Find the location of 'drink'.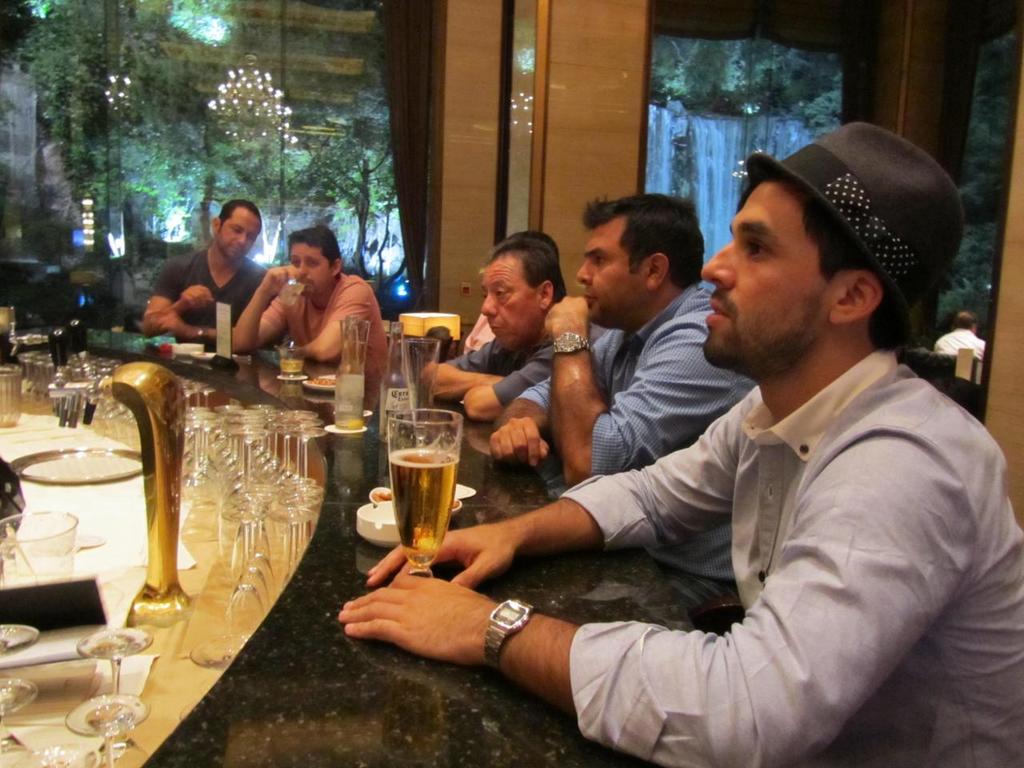
Location: l=274, t=282, r=307, b=305.
